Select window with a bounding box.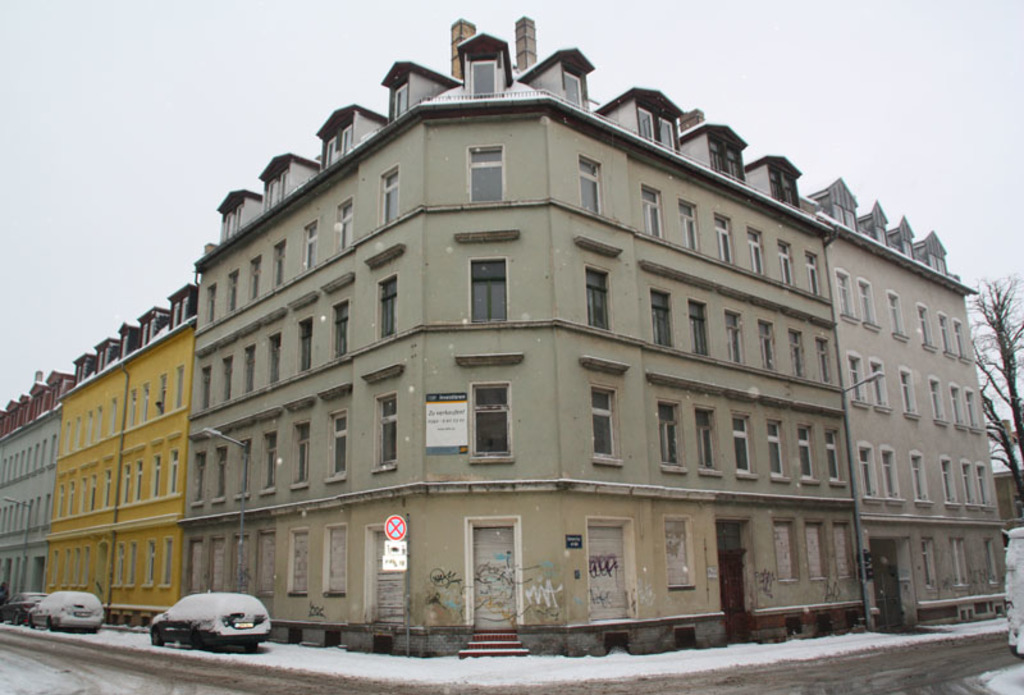
BBox(285, 522, 308, 596).
